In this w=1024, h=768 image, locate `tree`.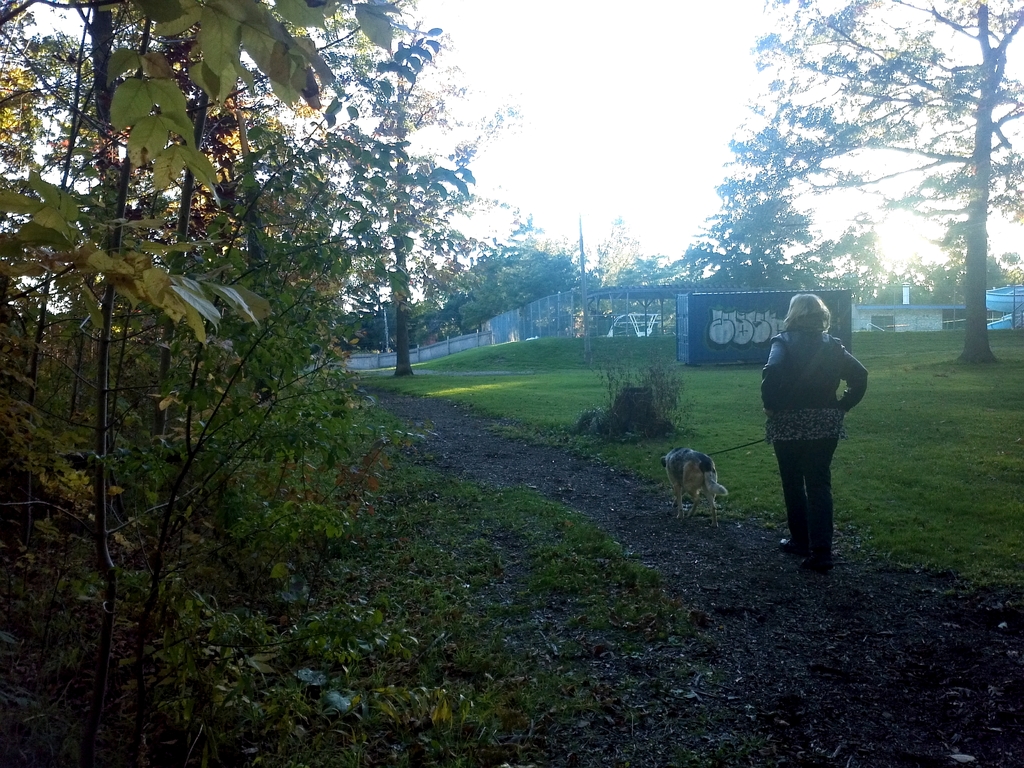
Bounding box: (431, 280, 481, 340).
